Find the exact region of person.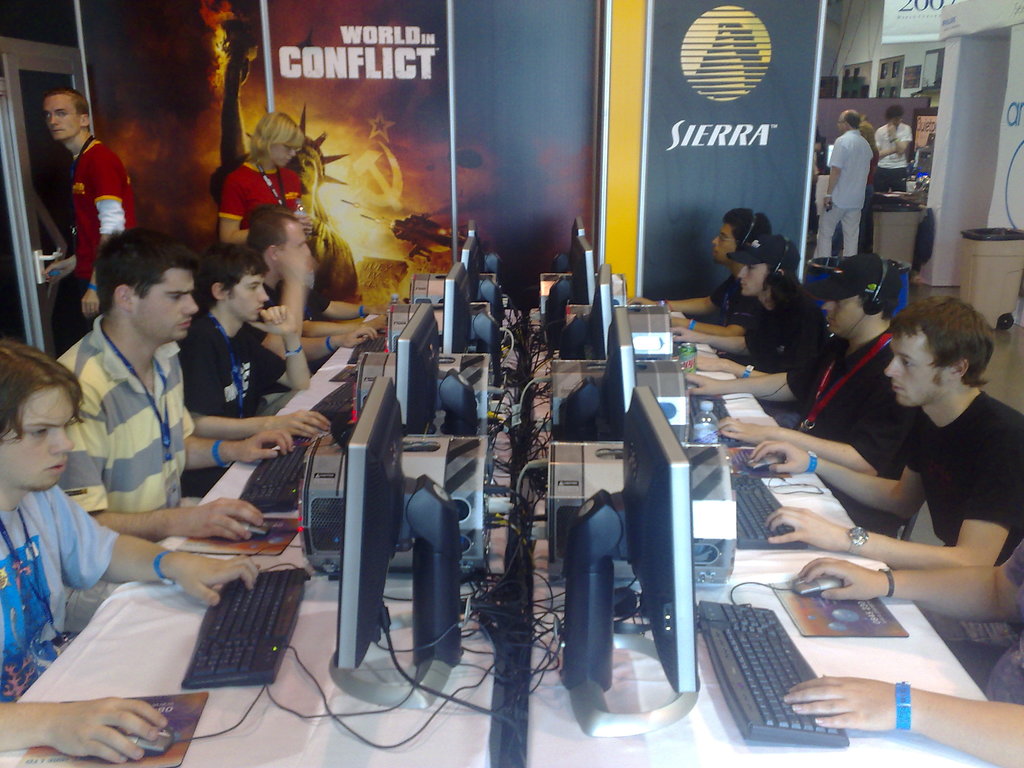
Exact region: [750,297,1023,566].
